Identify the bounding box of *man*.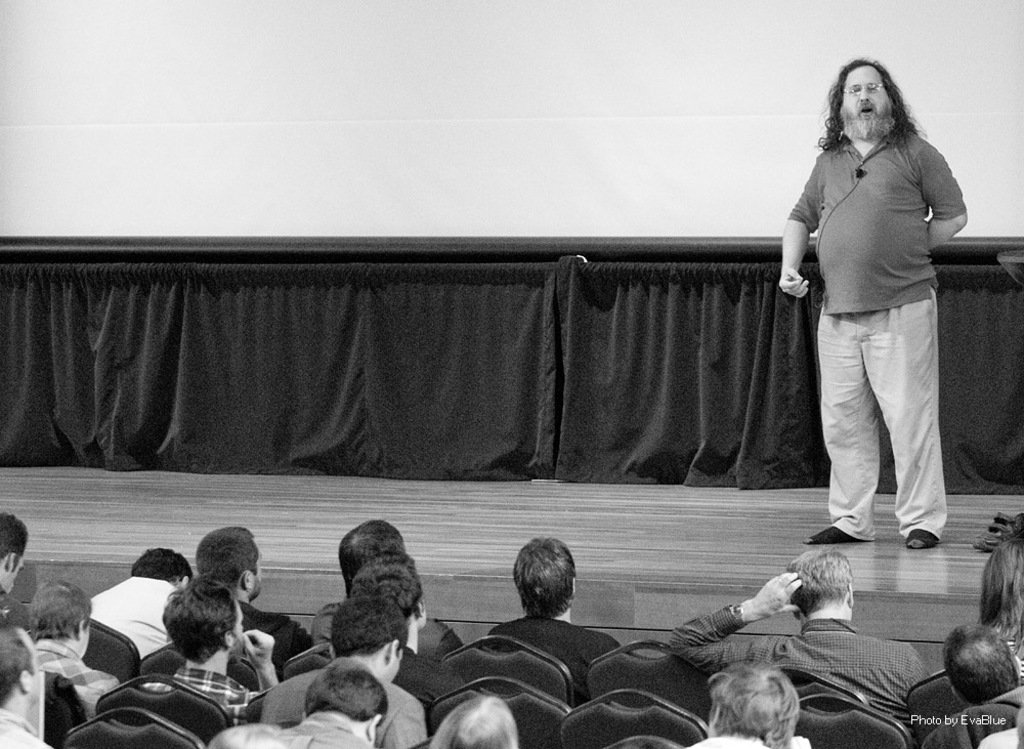
[194,527,312,674].
